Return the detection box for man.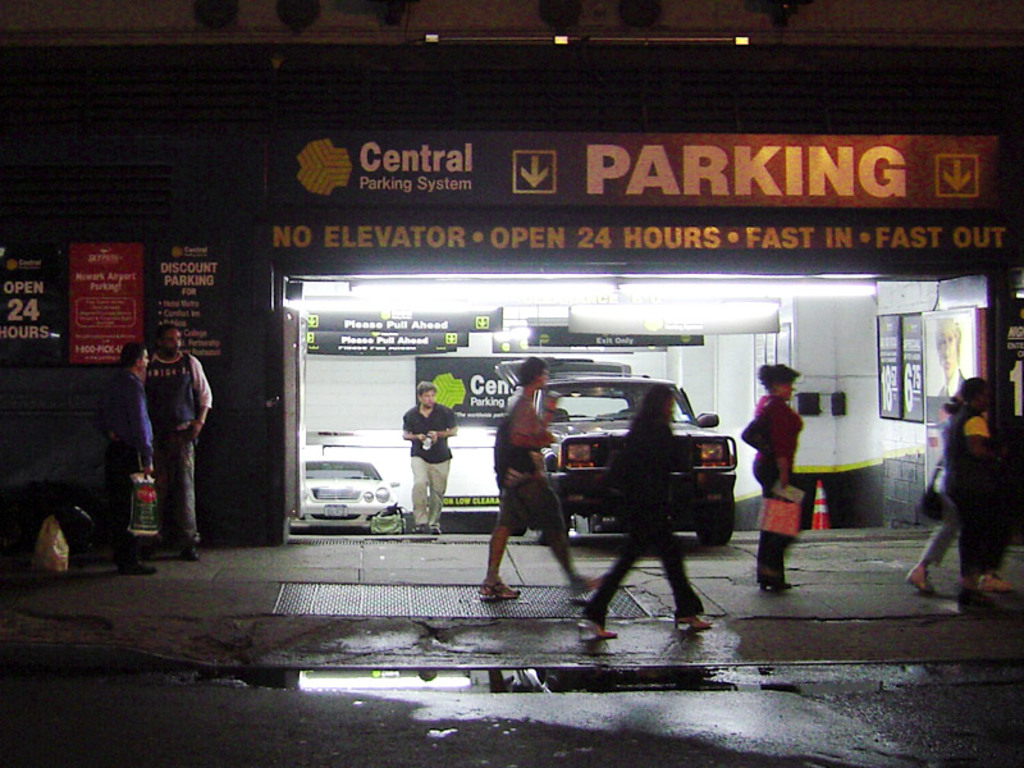
l=468, t=346, r=585, b=605.
